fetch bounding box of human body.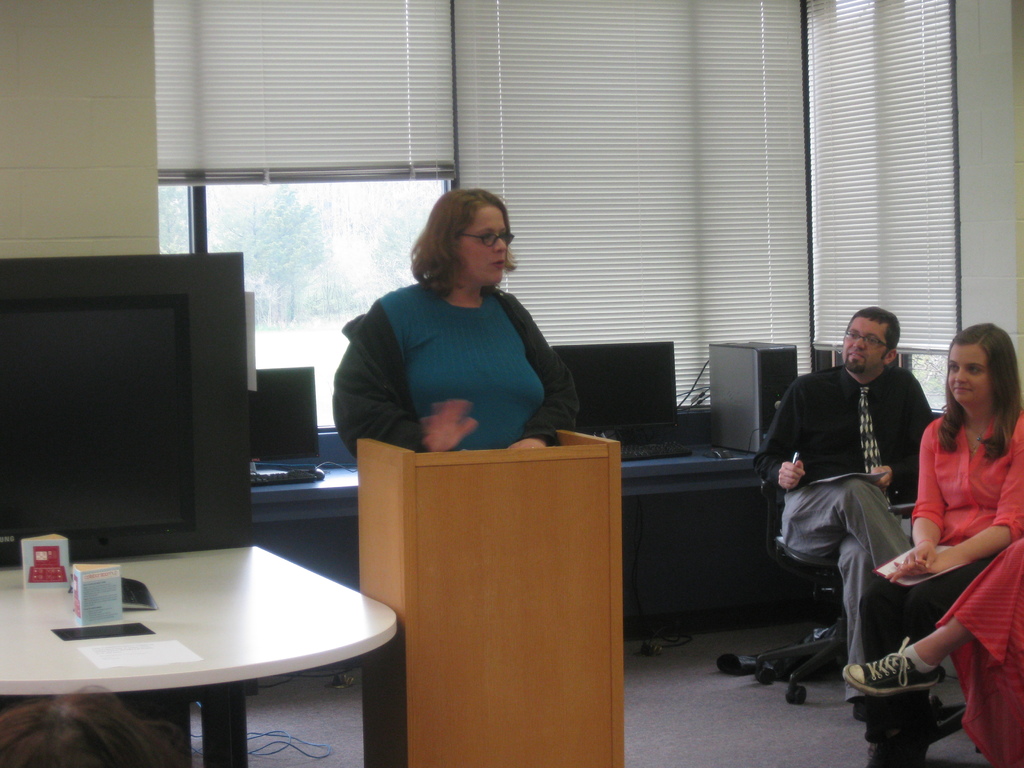
Bbox: (x1=332, y1=276, x2=578, y2=450).
